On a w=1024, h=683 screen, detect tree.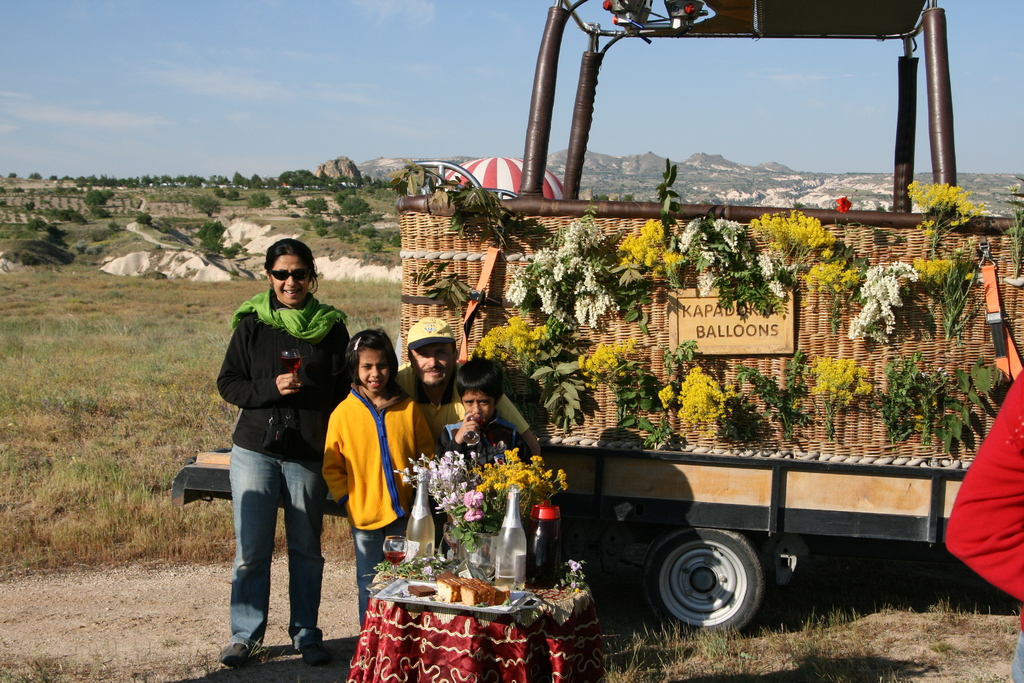
bbox=(303, 175, 334, 184).
